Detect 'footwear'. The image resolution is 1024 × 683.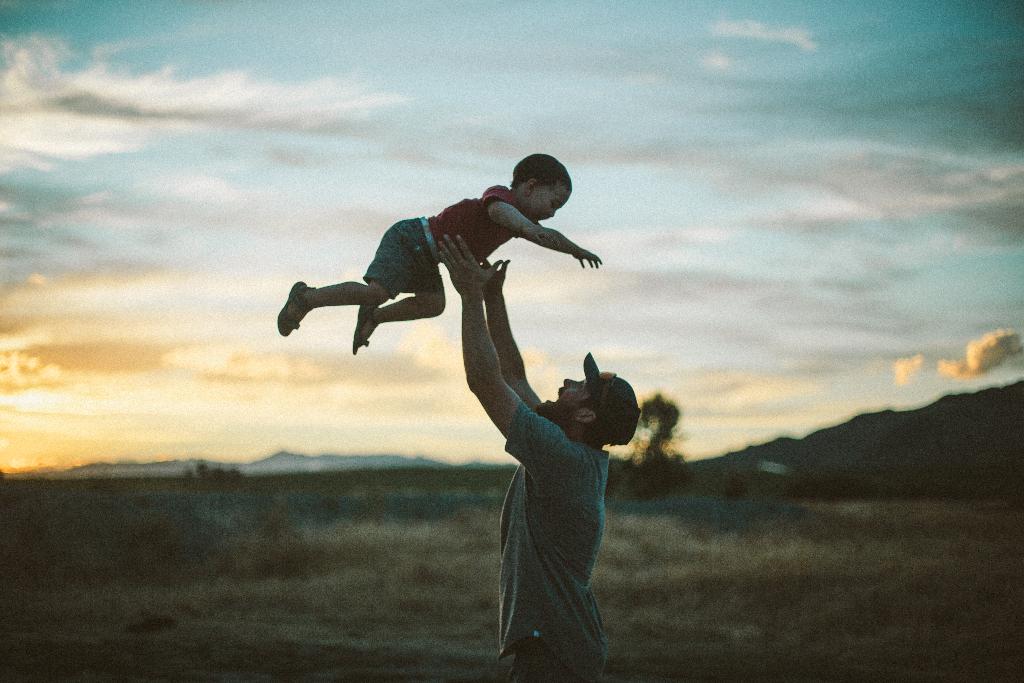
(x1=275, y1=283, x2=311, y2=334).
